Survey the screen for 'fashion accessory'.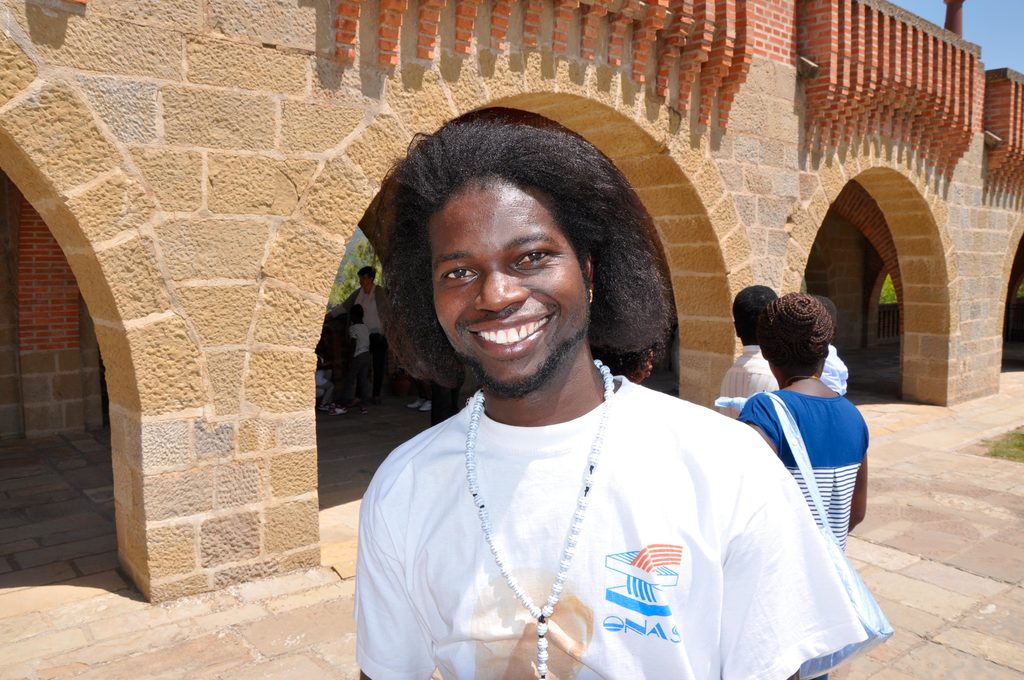
Survey found: BBox(465, 357, 618, 679).
